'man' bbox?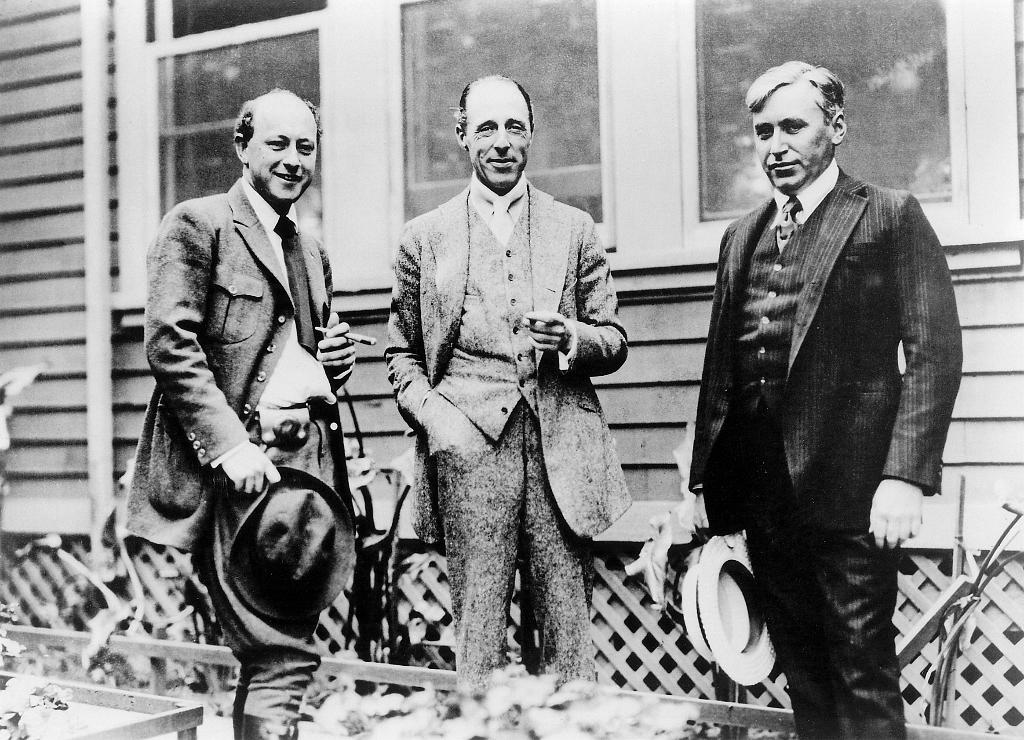
BBox(667, 49, 971, 739)
